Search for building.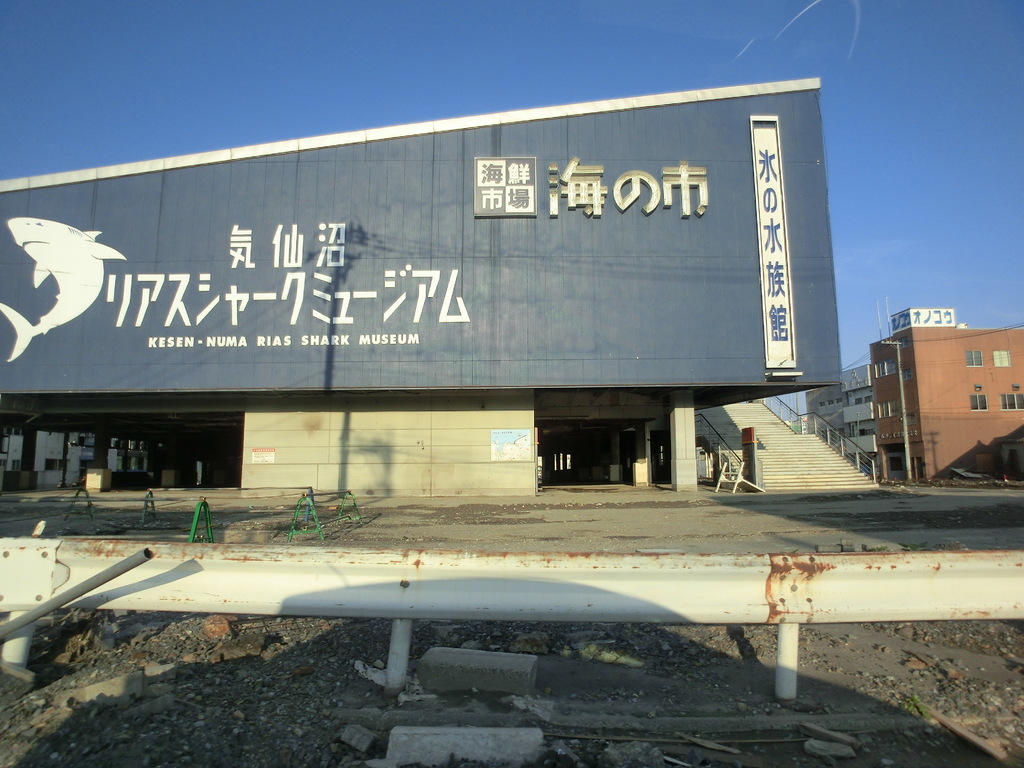
Found at x1=0 y1=77 x2=840 y2=497.
